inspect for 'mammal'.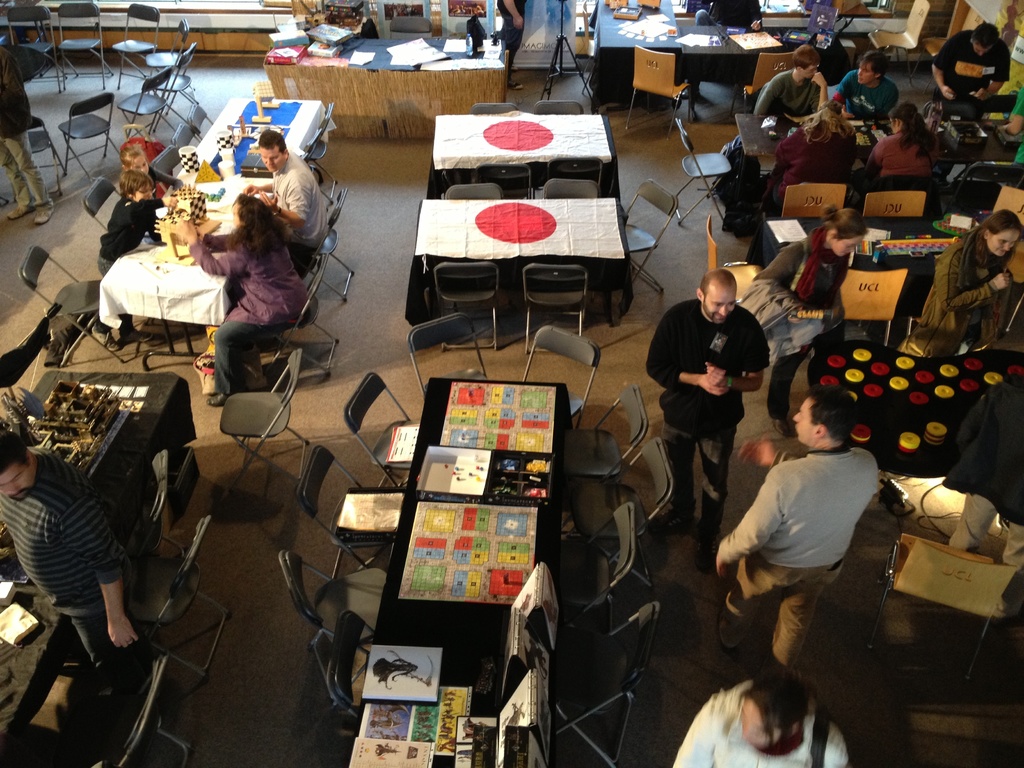
Inspection: 673,664,840,767.
